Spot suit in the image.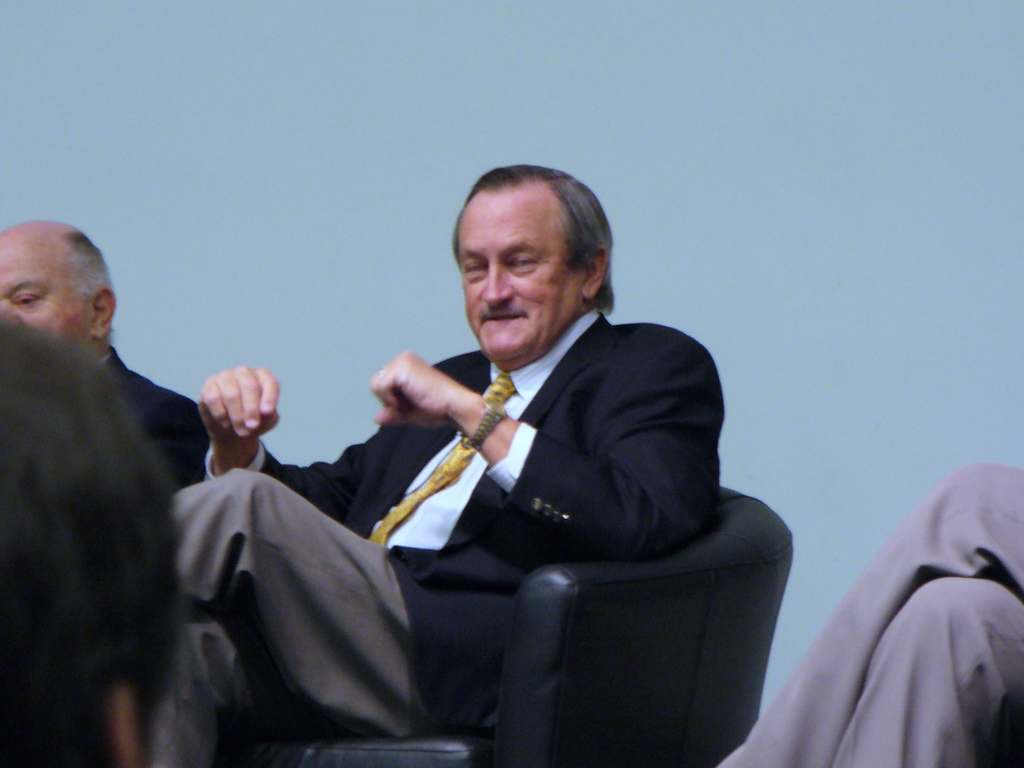
suit found at region(168, 314, 725, 767).
